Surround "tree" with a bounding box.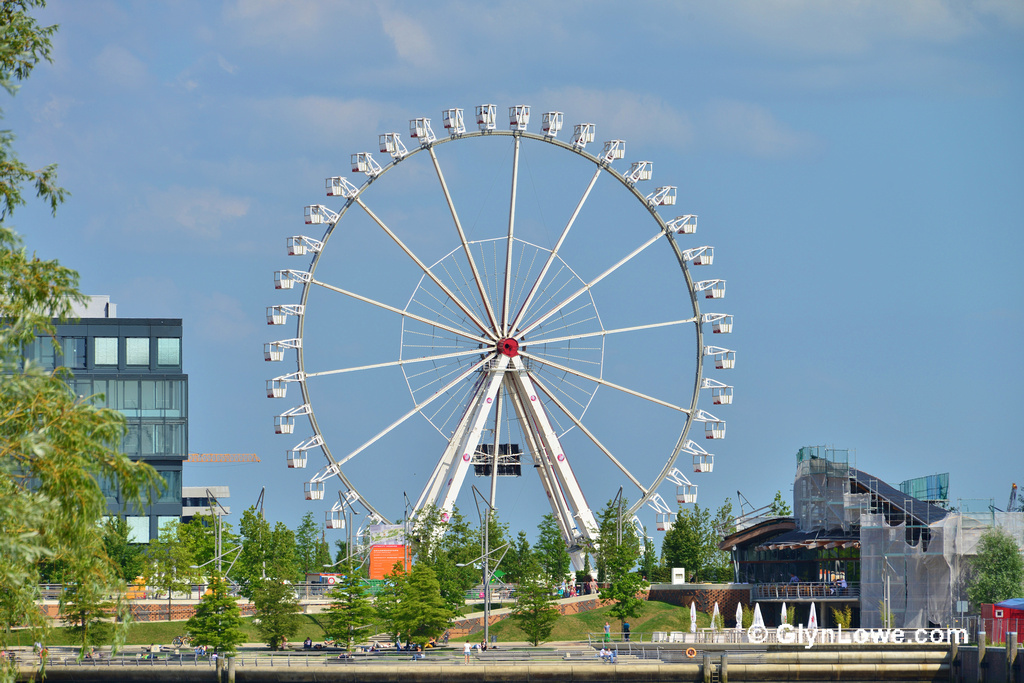
pyautogui.locateOnScreen(168, 513, 237, 602).
